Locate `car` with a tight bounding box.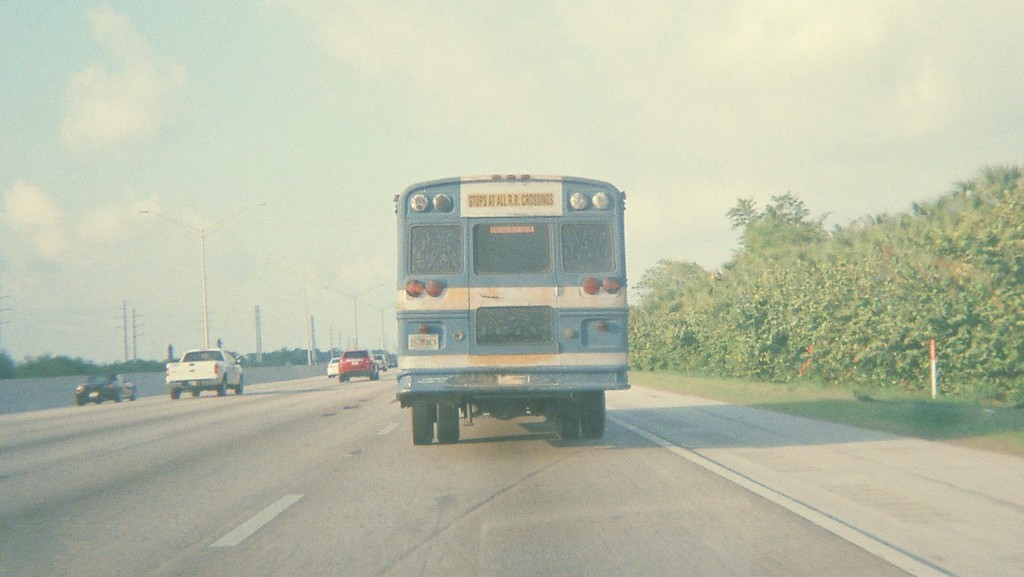
x1=76 y1=373 x2=141 y2=405.
